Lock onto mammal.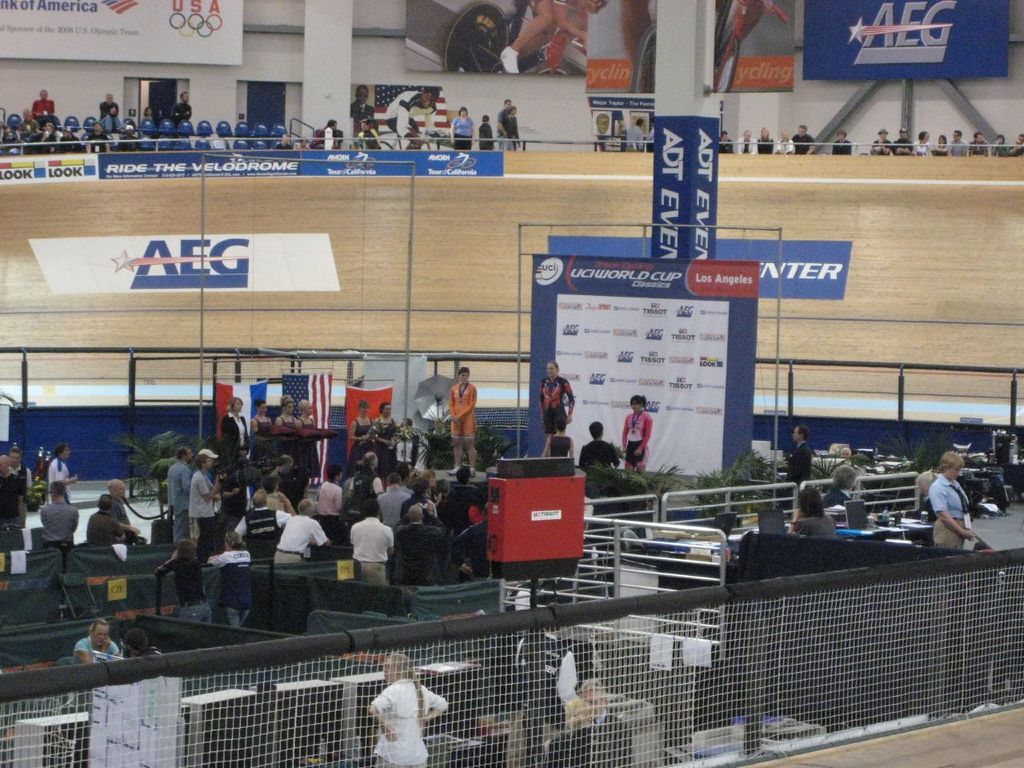
Locked: 930, 134, 949, 155.
